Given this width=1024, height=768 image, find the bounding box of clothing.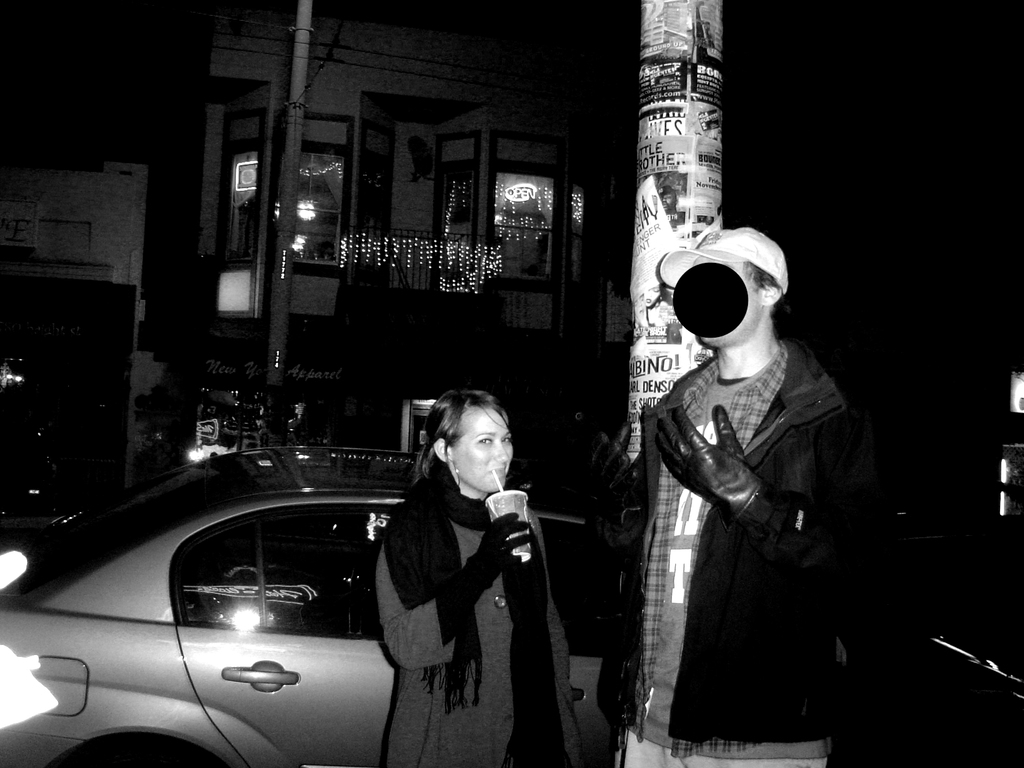
box(360, 428, 573, 755).
